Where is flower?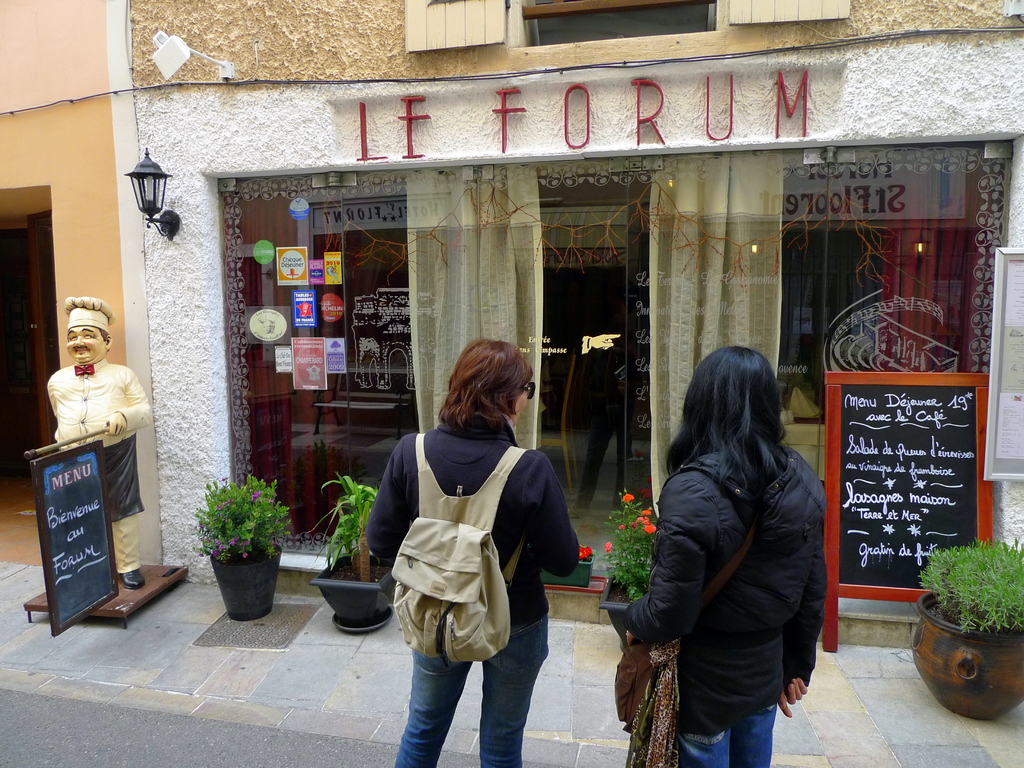
(left=218, top=496, right=232, bottom=506).
